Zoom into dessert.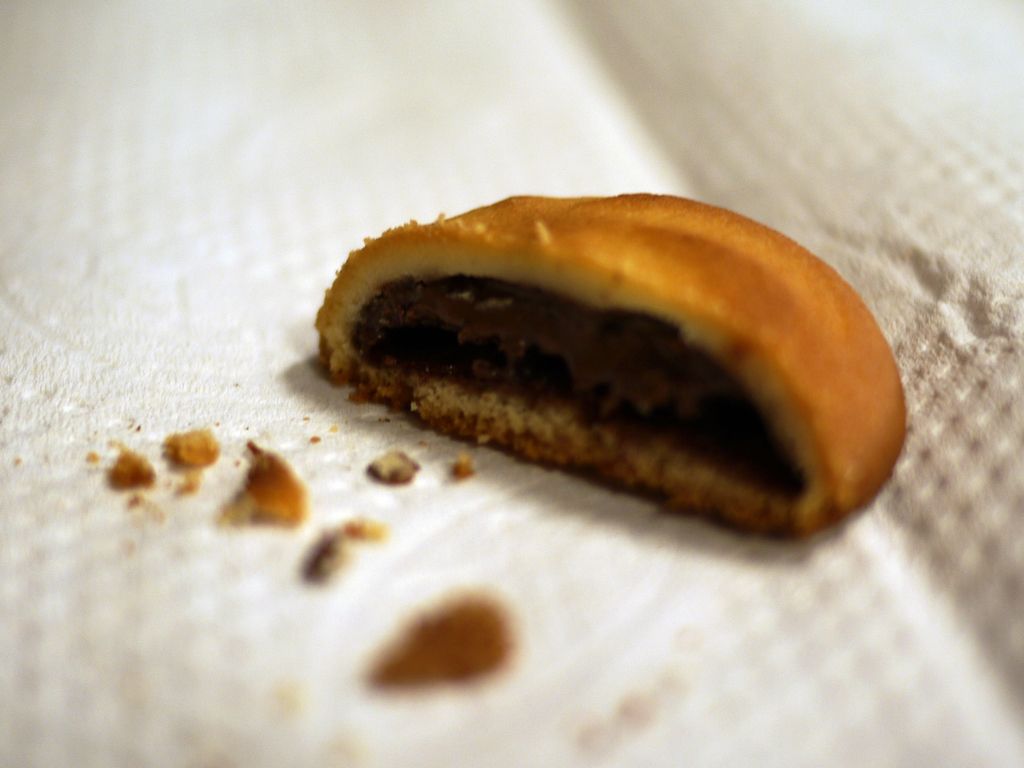
Zoom target: 288,196,897,577.
